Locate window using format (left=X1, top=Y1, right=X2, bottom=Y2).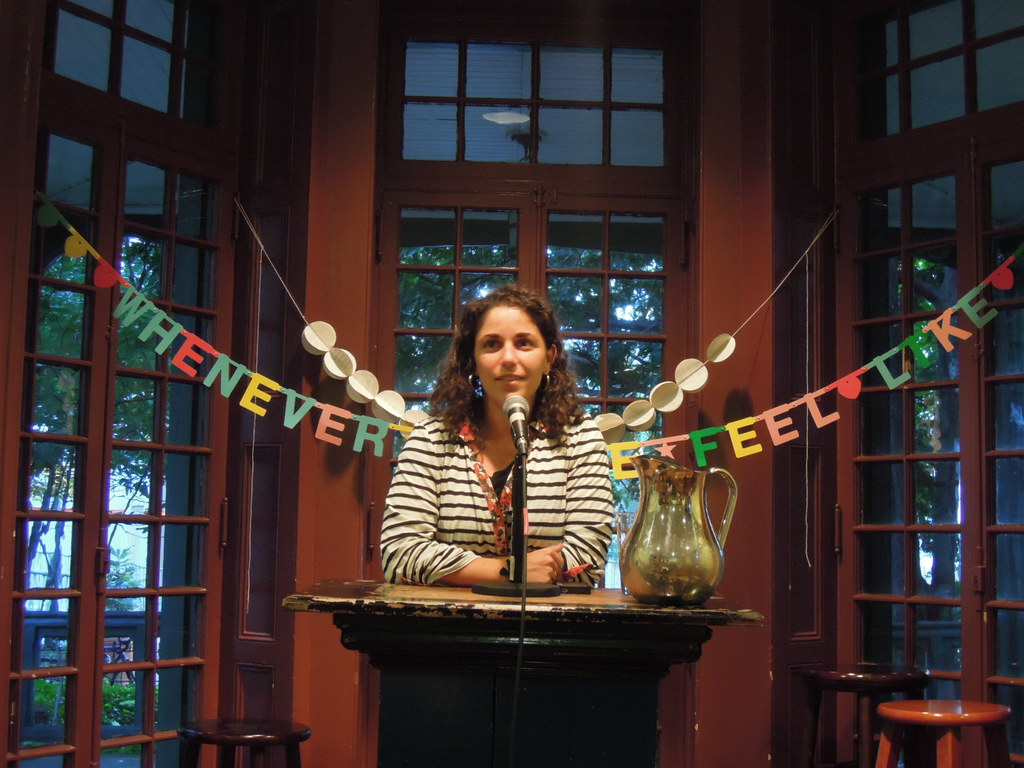
(left=861, top=0, right=1017, bottom=139).
